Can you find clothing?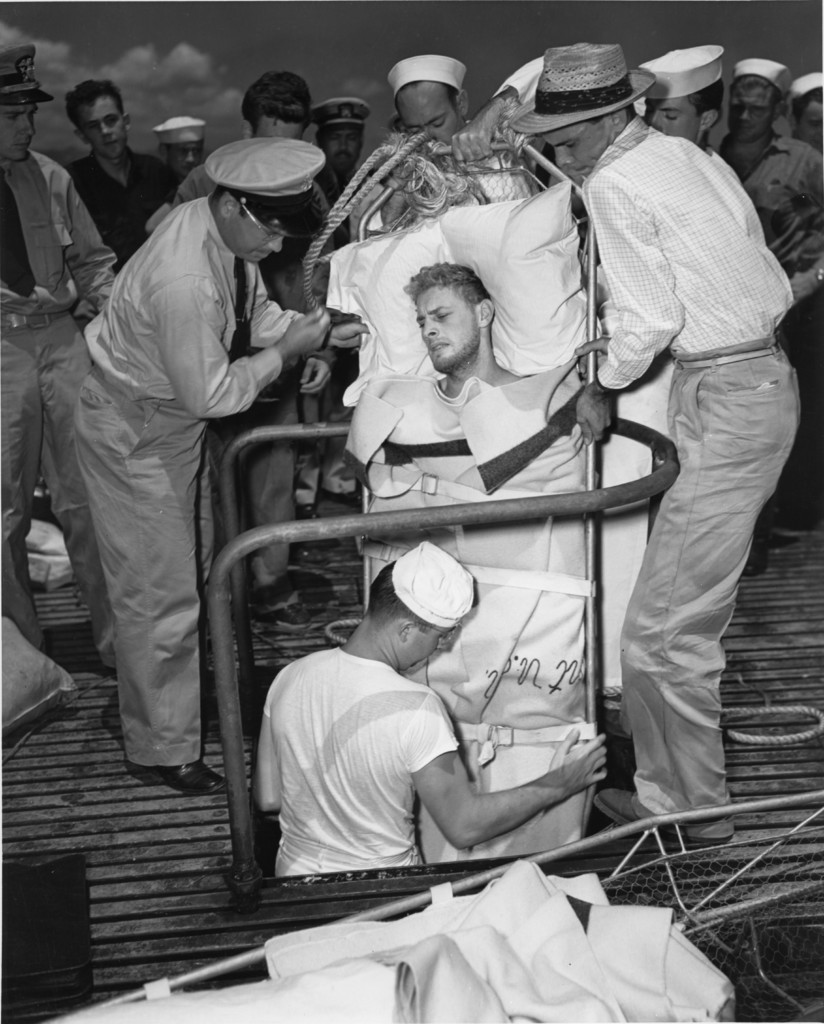
Yes, bounding box: 78:199:309:767.
